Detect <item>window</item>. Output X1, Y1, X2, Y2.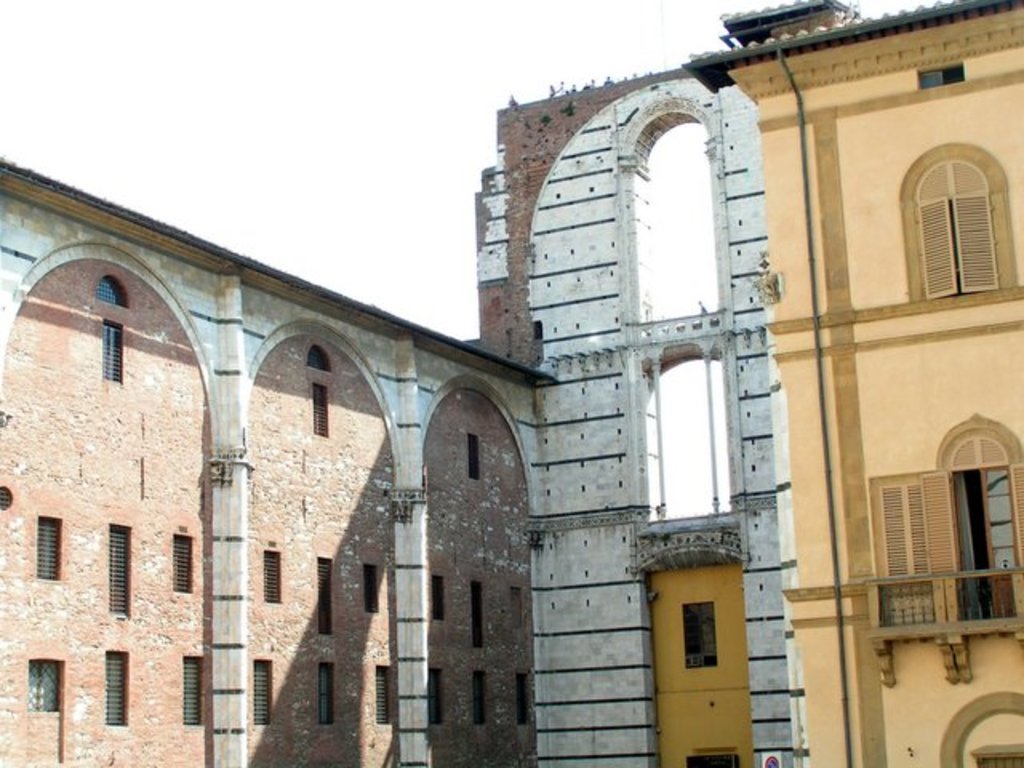
371, 664, 389, 728.
